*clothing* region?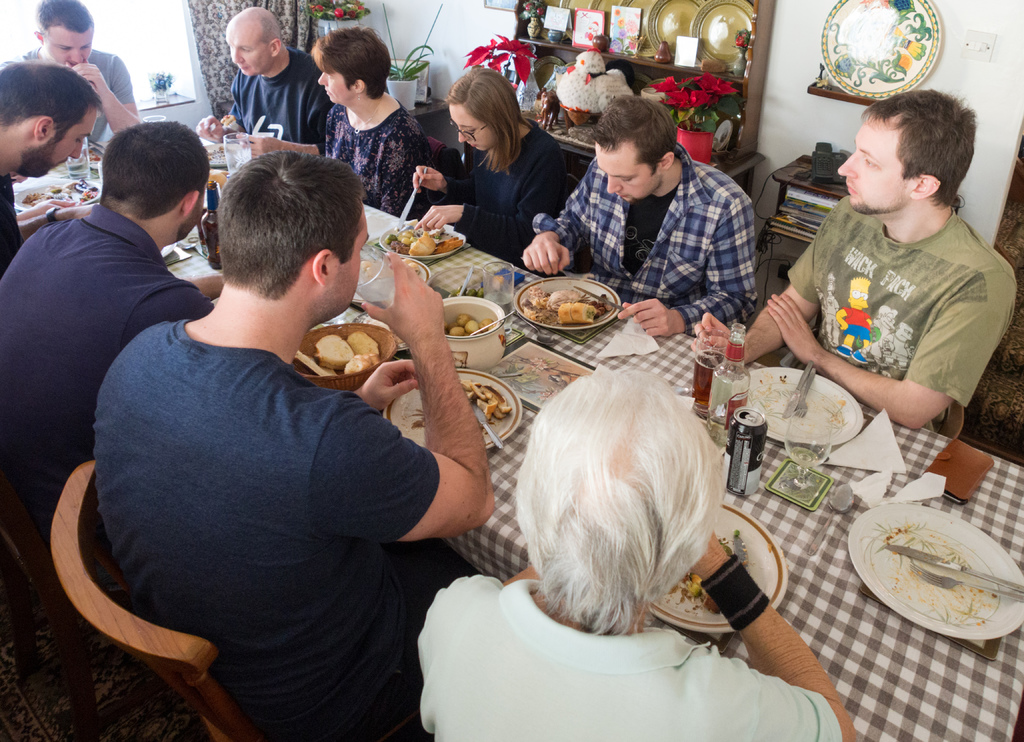
pyautogui.locateOnScreen(439, 116, 565, 269)
